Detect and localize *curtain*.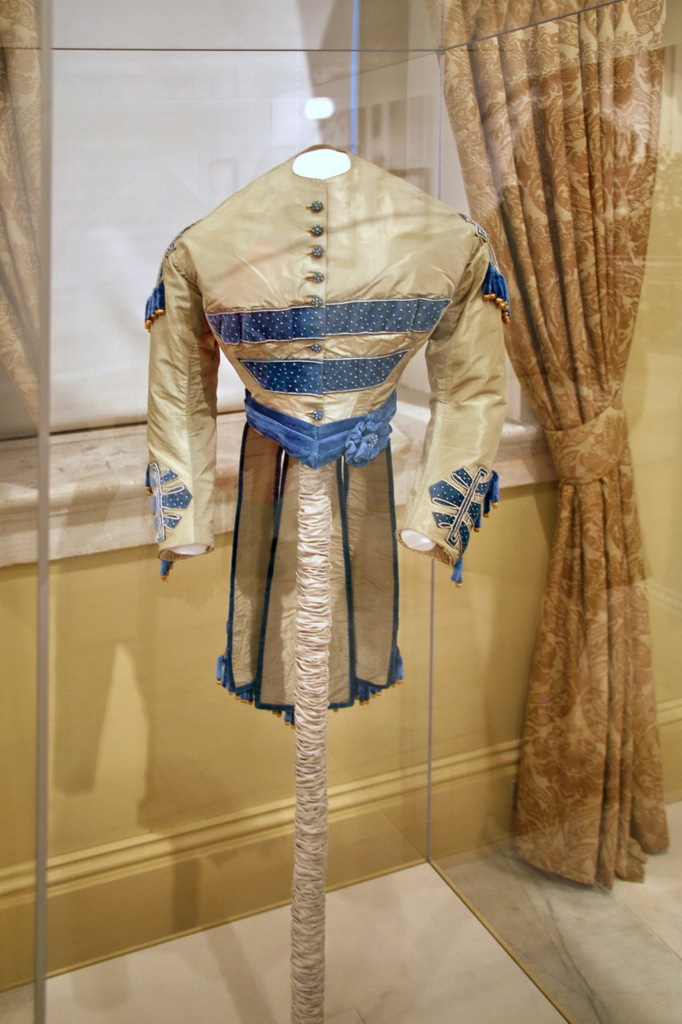
Localized at 0,0,46,433.
